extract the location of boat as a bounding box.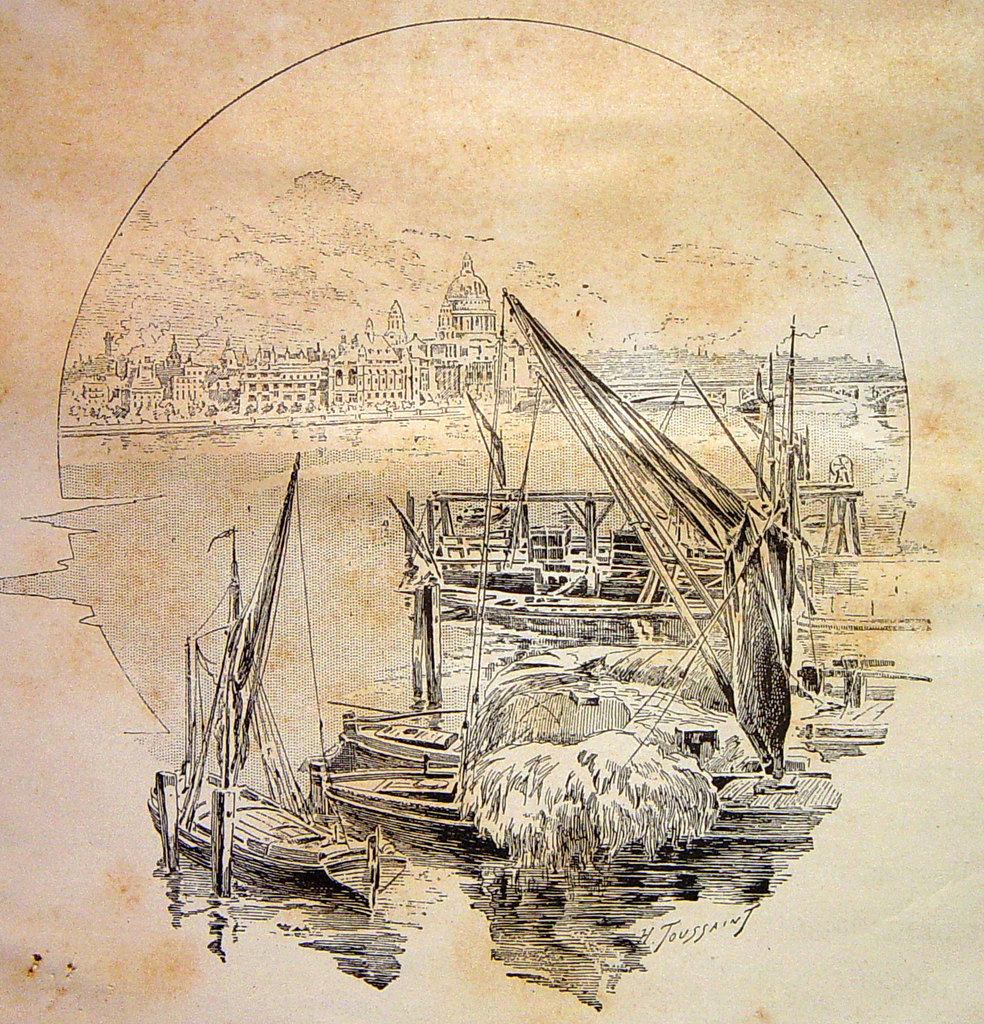
313:746:489:840.
